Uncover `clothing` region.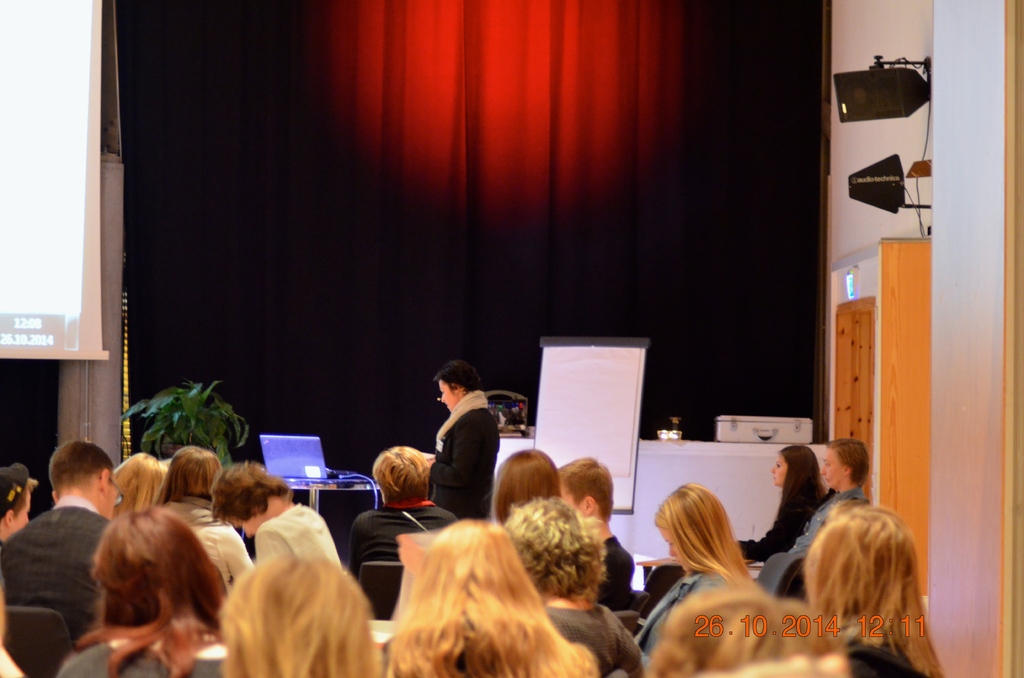
Uncovered: detection(589, 532, 638, 620).
